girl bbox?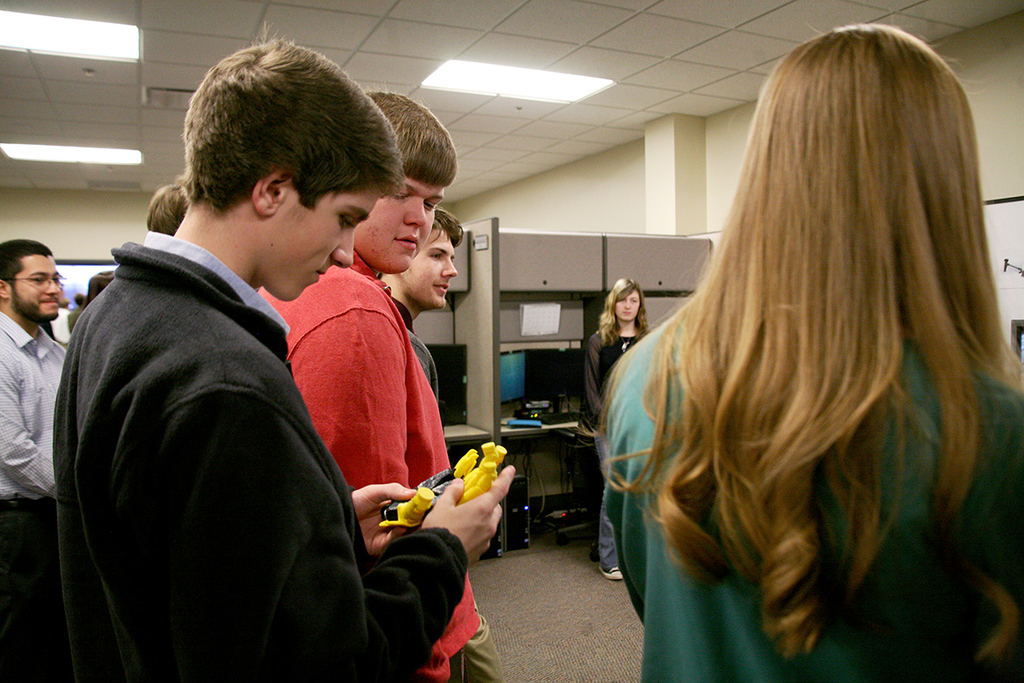
box=[579, 277, 660, 582]
